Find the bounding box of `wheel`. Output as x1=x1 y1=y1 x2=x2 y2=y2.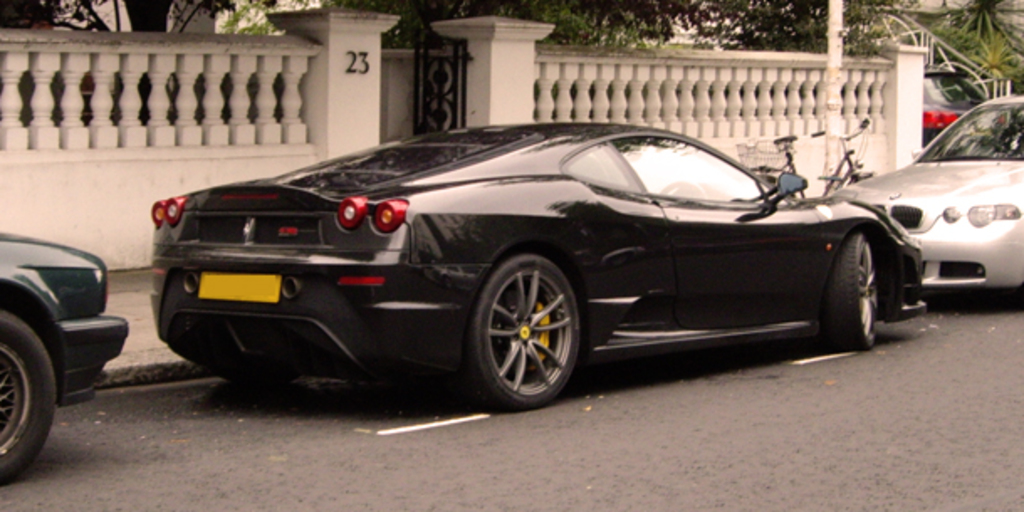
x1=823 y1=232 x2=876 y2=346.
